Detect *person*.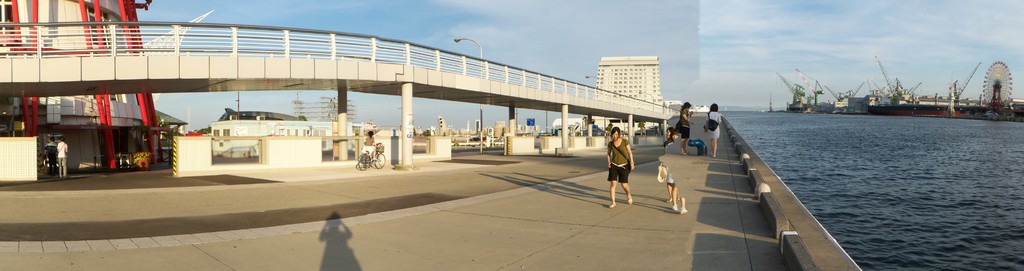
Detected at bbox=[360, 132, 376, 163].
